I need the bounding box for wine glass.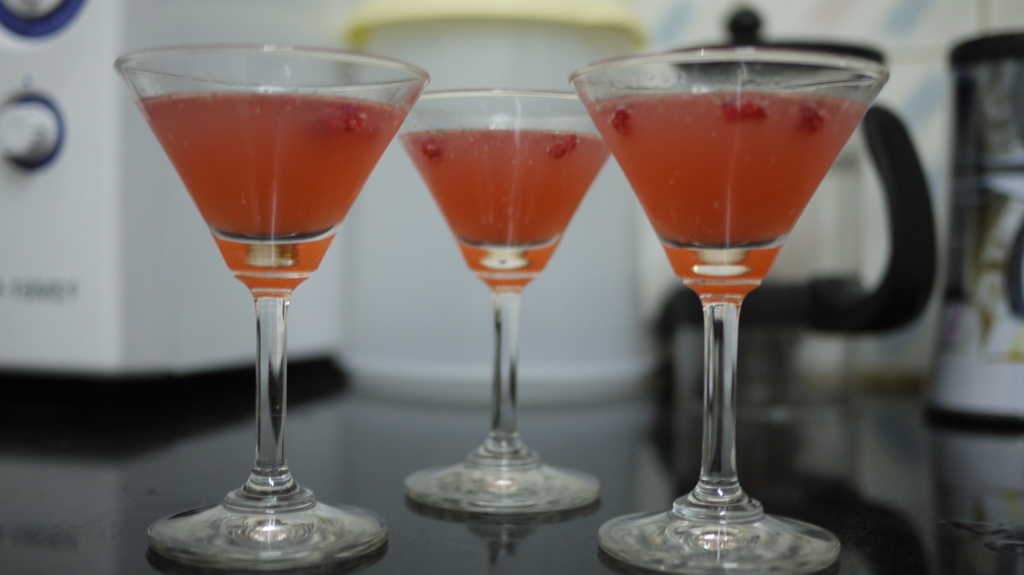
Here it is: bbox=(566, 46, 888, 574).
